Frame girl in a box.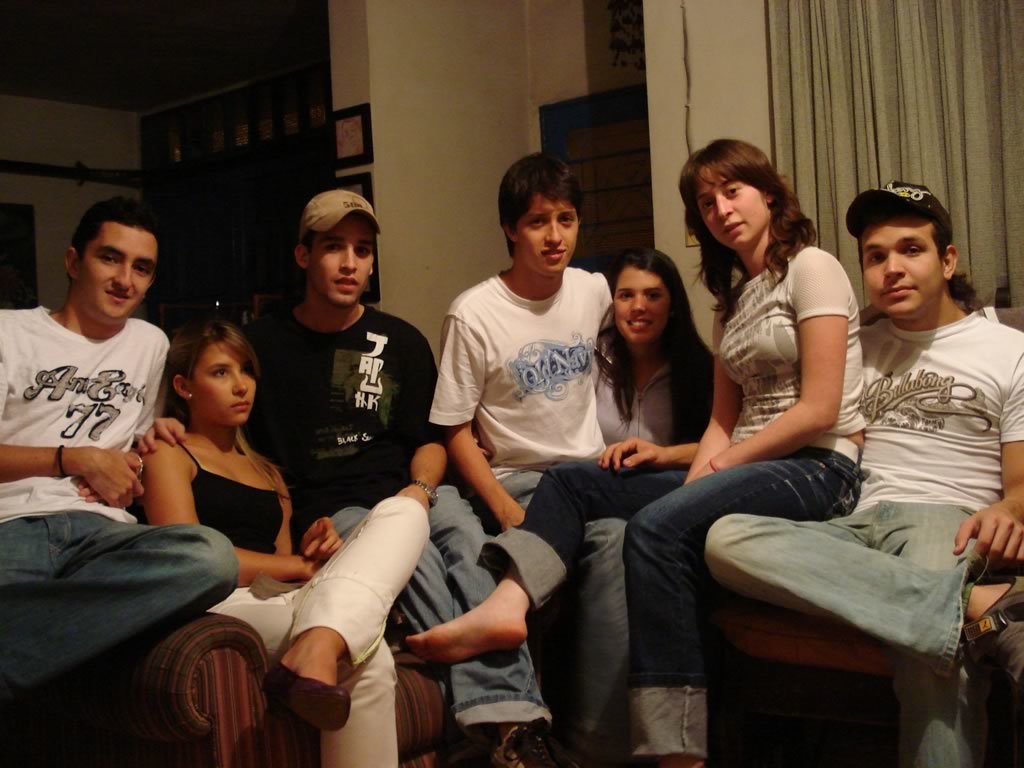
{"left": 408, "top": 138, "right": 861, "bottom": 767}.
